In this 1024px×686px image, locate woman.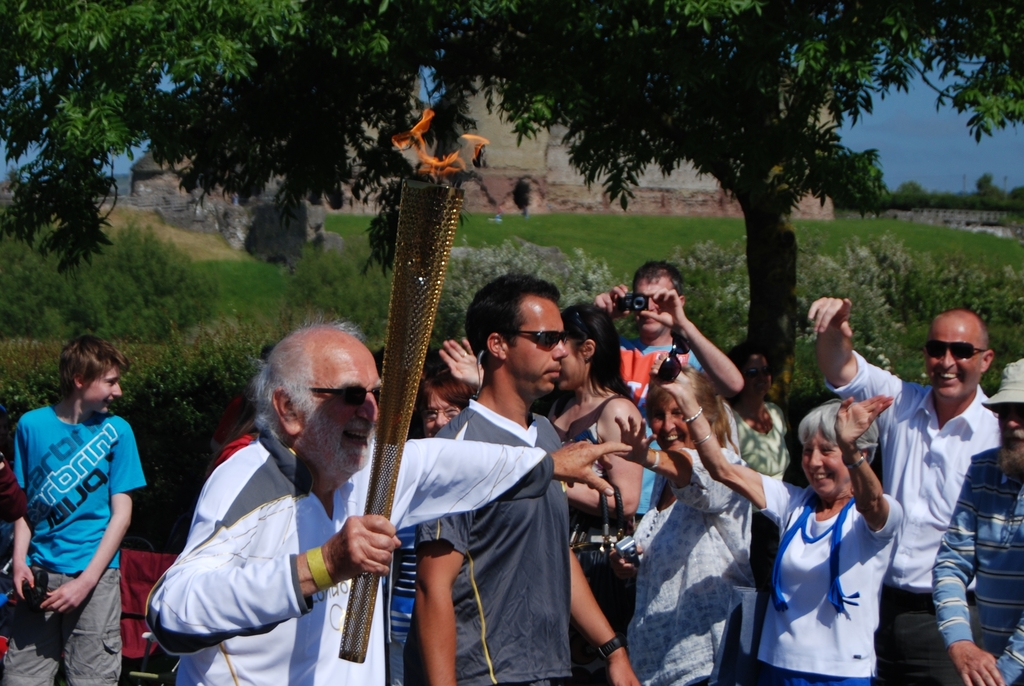
Bounding box: 555/300/653/675.
